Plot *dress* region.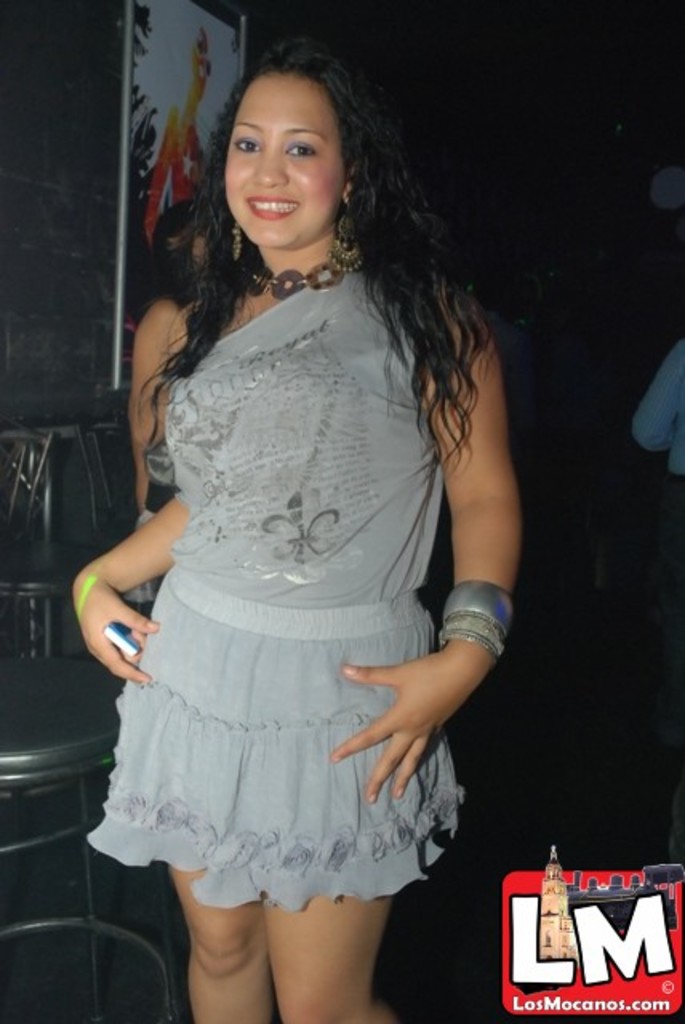
Plotted at <bbox>83, 258, 466, 914</bbox>.
